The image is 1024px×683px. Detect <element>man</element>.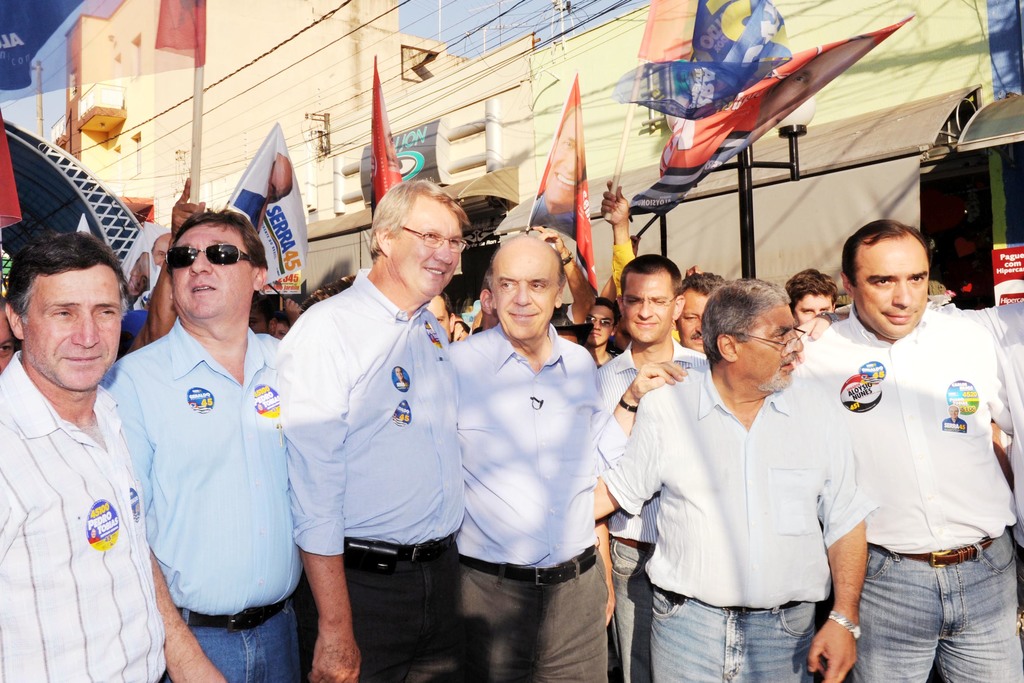
Detection: l=785, t=263, r=840, b=323.
